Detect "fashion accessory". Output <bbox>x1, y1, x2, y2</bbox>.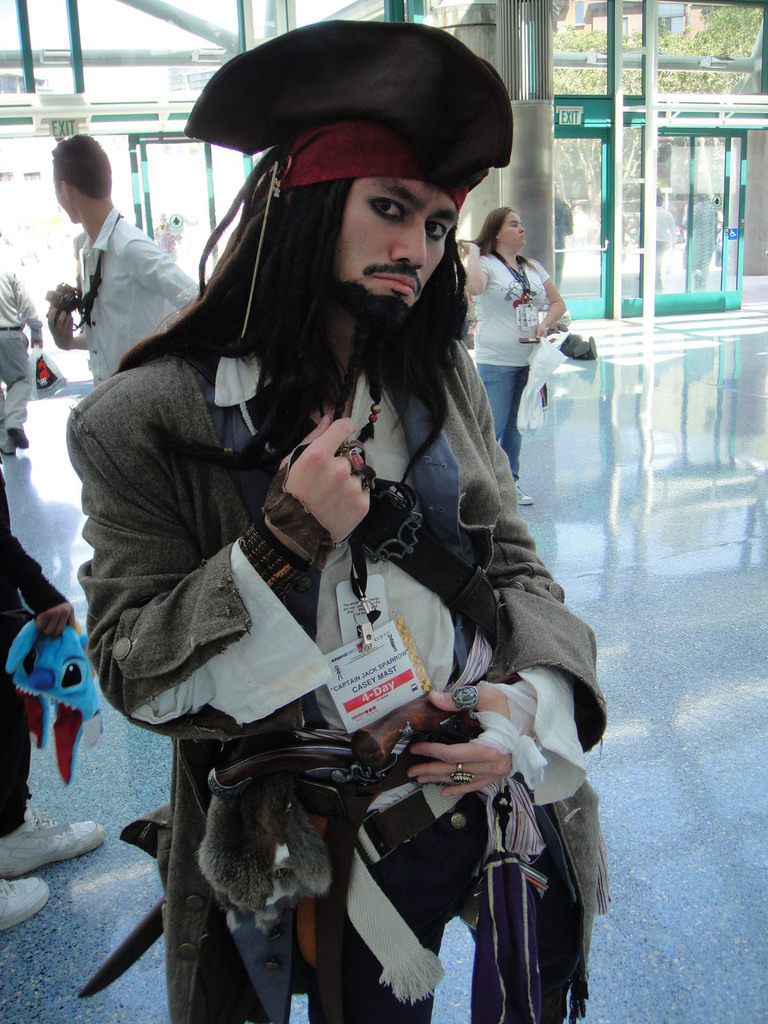
<bbox>371, 485, 499, 652</bbox>.
